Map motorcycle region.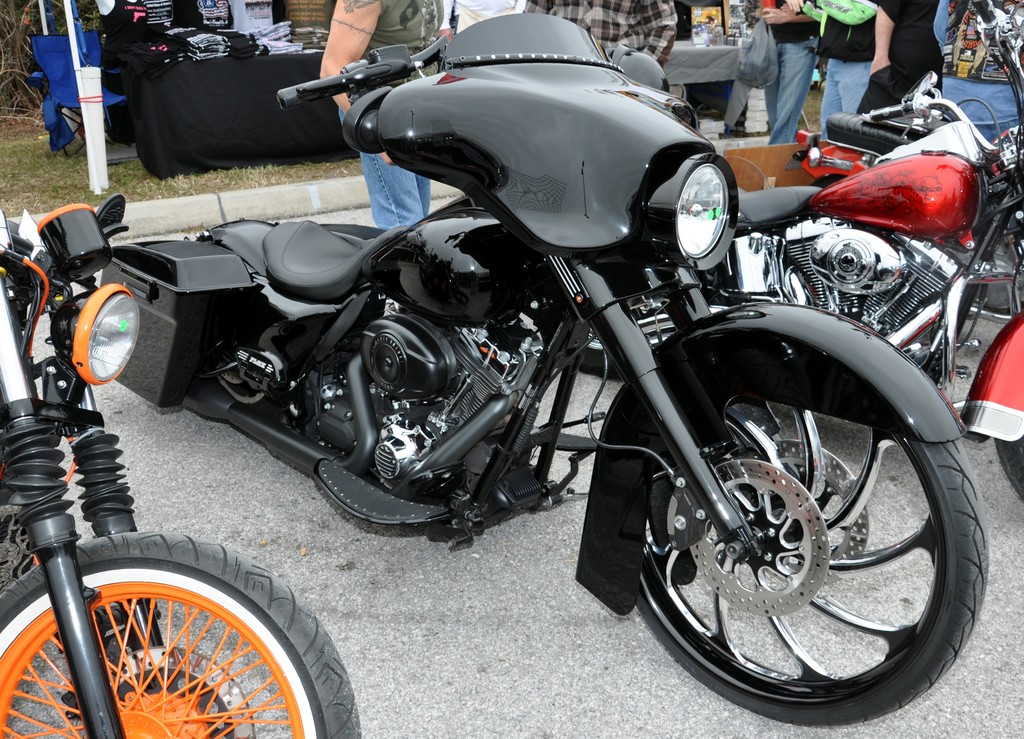
Mapped to [left=91, top=13, right=993, bottom=733].
